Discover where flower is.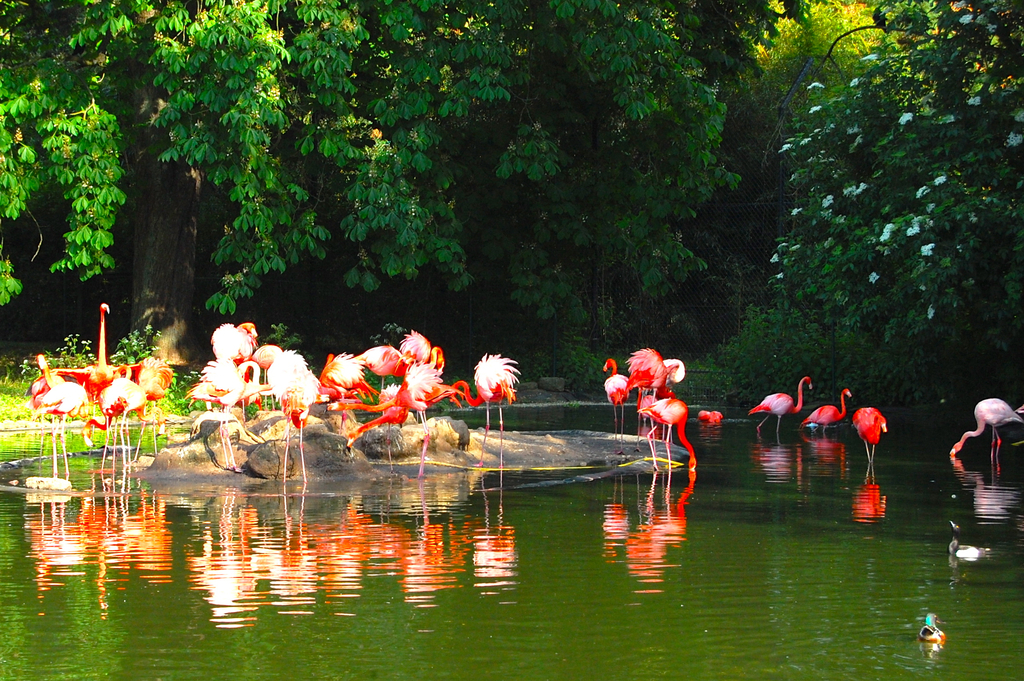
Discovered at box(771, 268, 787, 278).
